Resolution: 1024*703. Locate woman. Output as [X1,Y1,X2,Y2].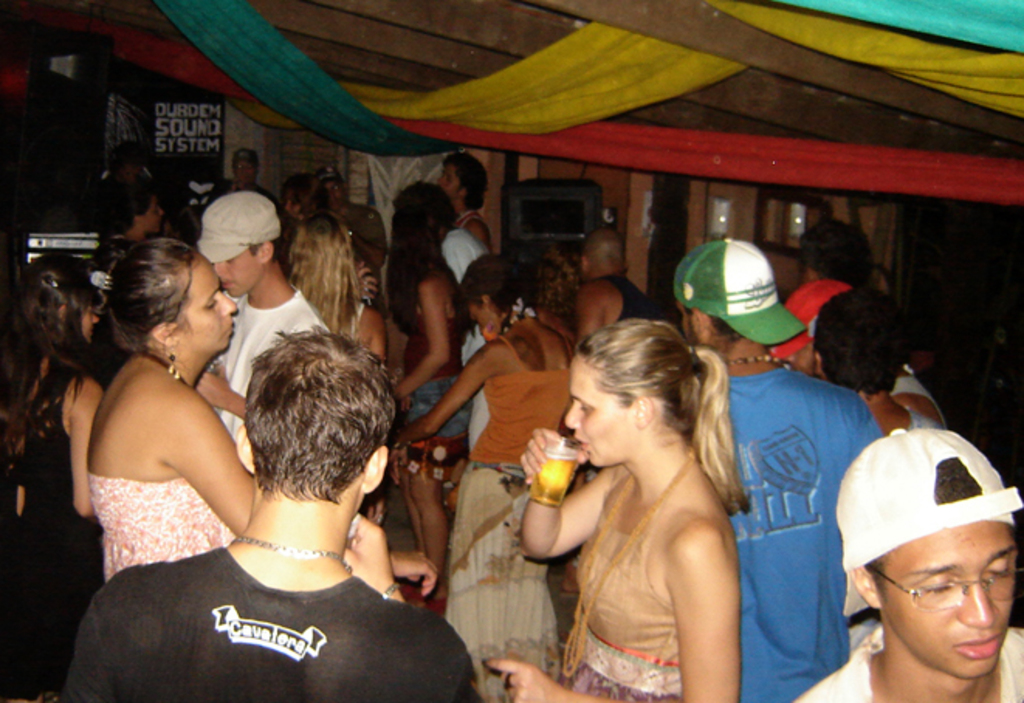
[381,186,474,593].
